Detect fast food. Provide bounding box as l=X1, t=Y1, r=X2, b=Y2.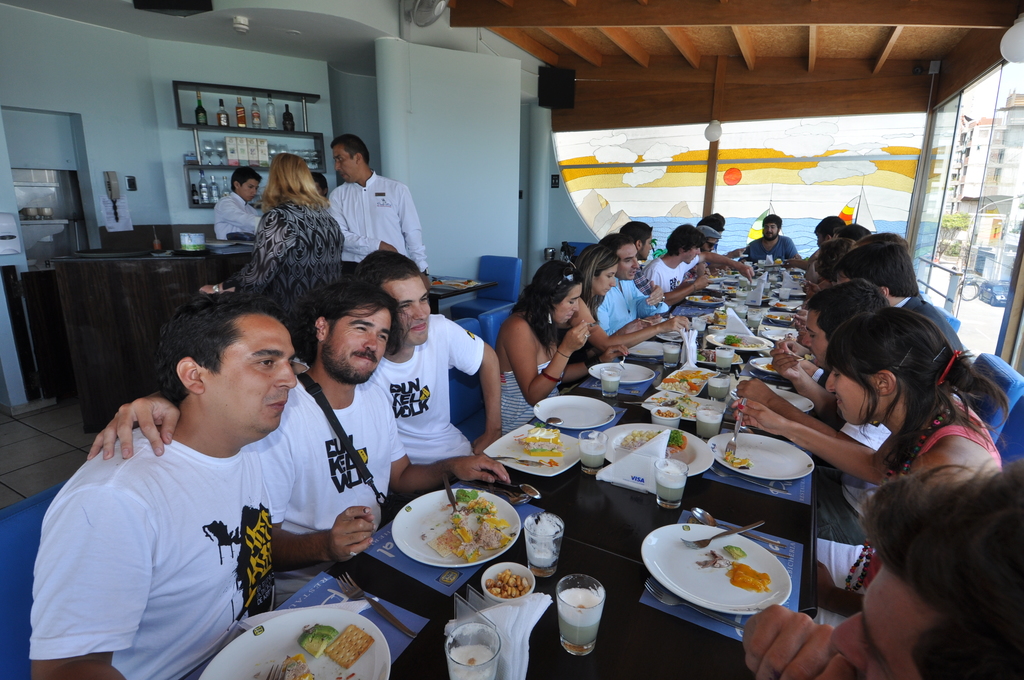
l=693, t=545, r=781, b=597.
